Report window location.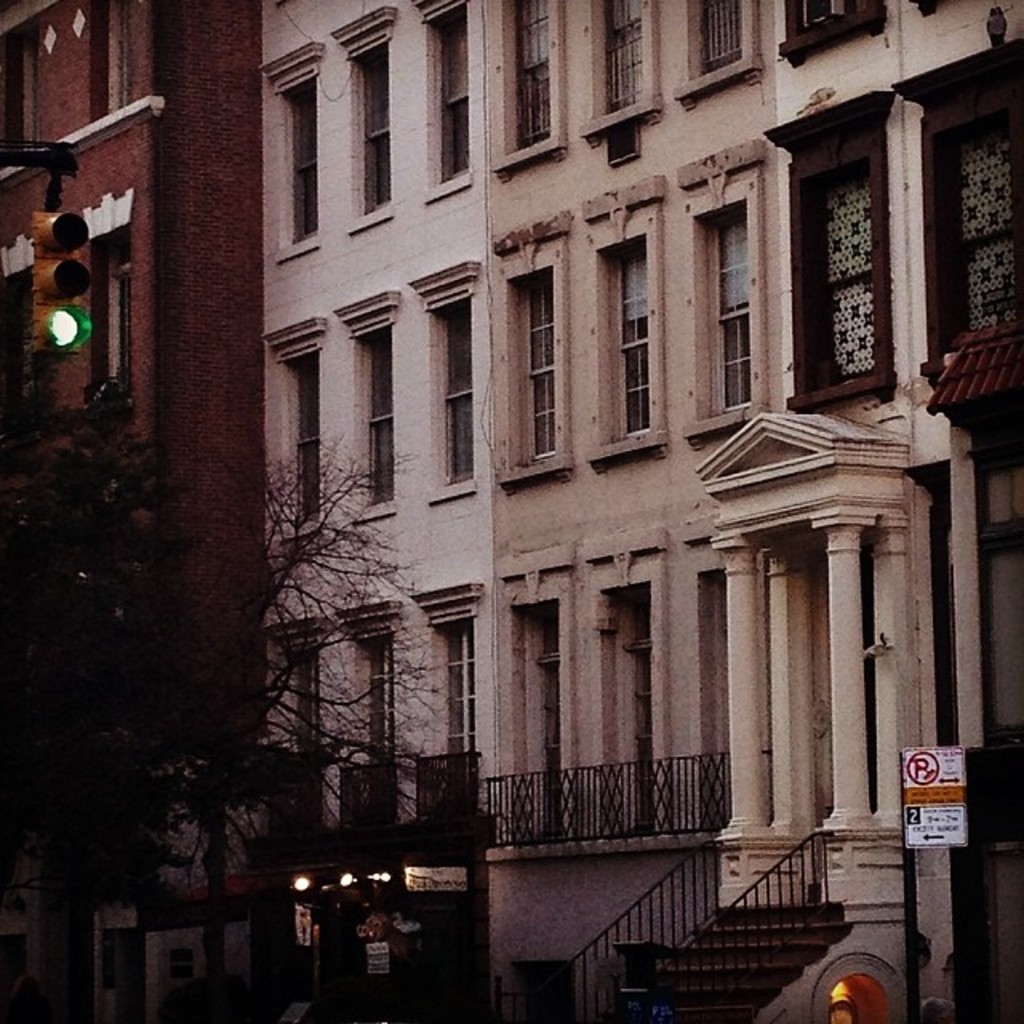
Report: region(352, 317, 402, 515).
